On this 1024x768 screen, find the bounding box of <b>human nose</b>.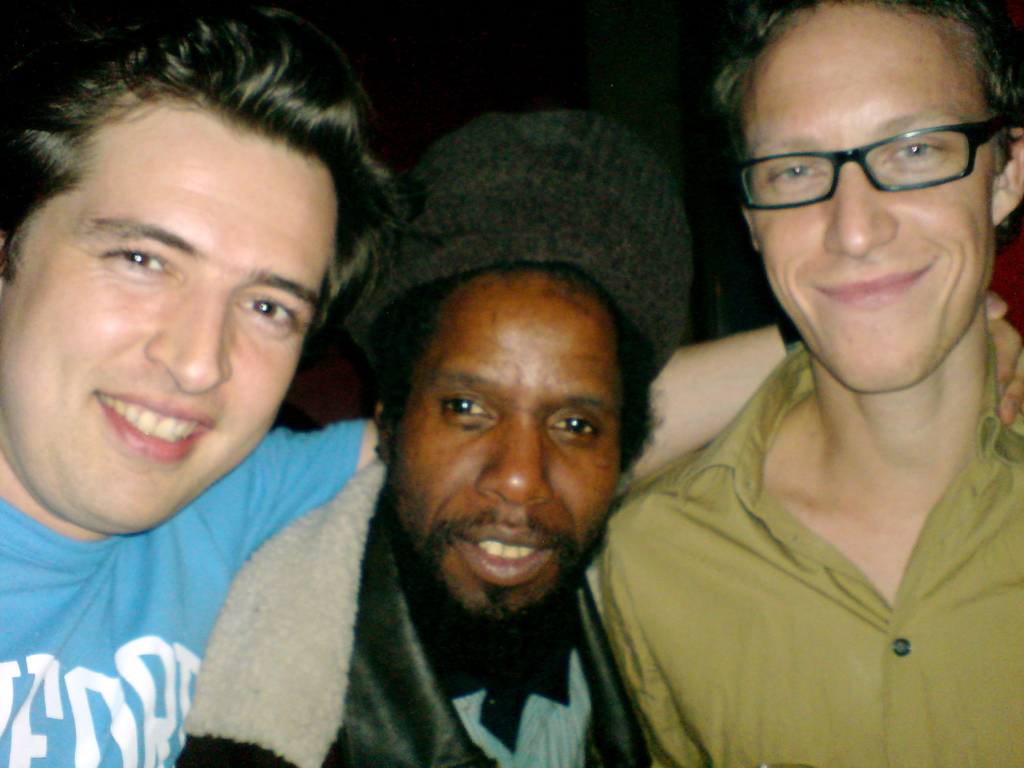
Bounding box: rect(473, 423, 554, 505).
